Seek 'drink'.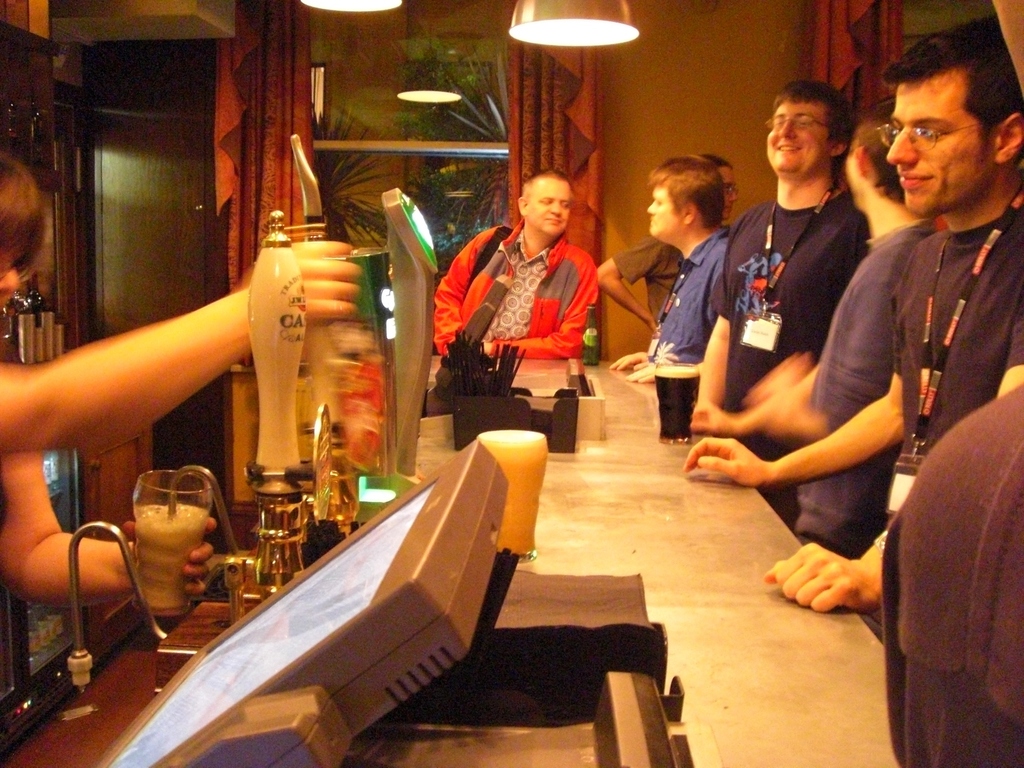
654 358 700 439.
